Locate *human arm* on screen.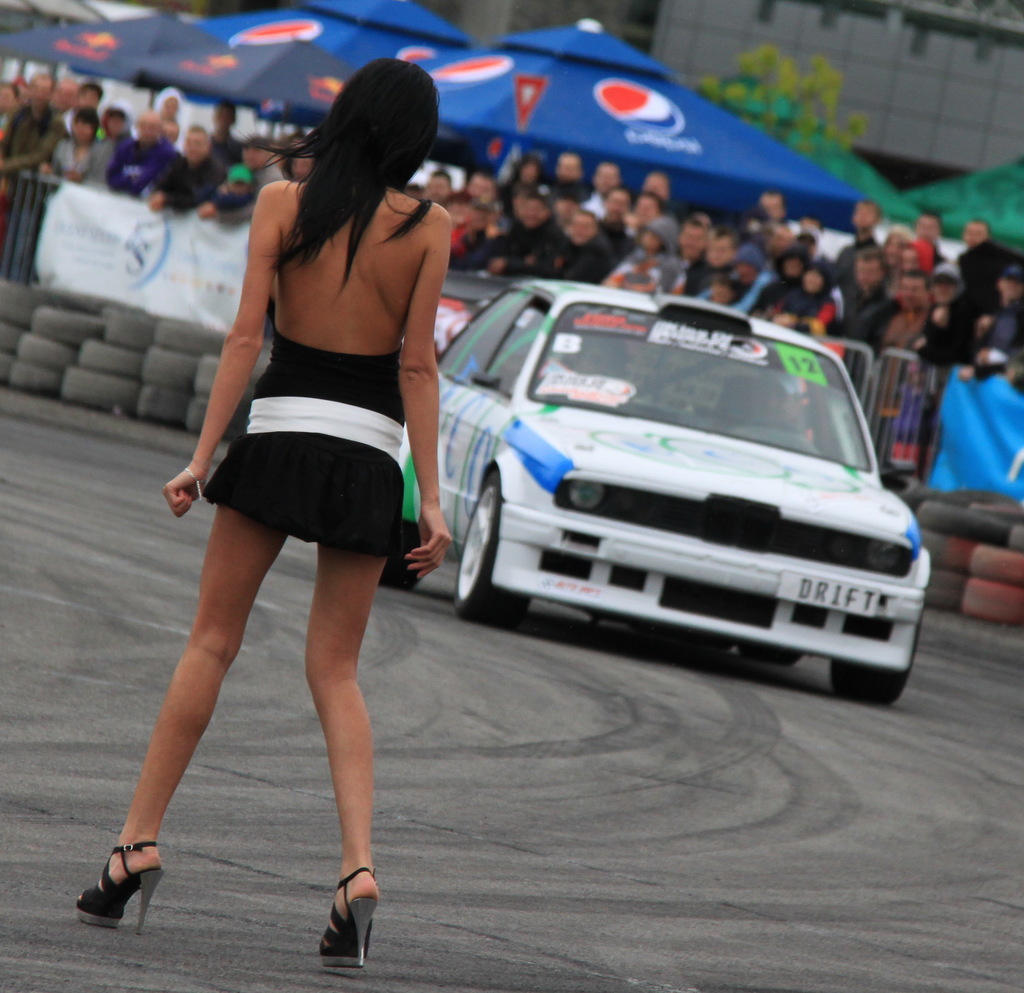
On screen at detection(646, 266, 686, 294).
